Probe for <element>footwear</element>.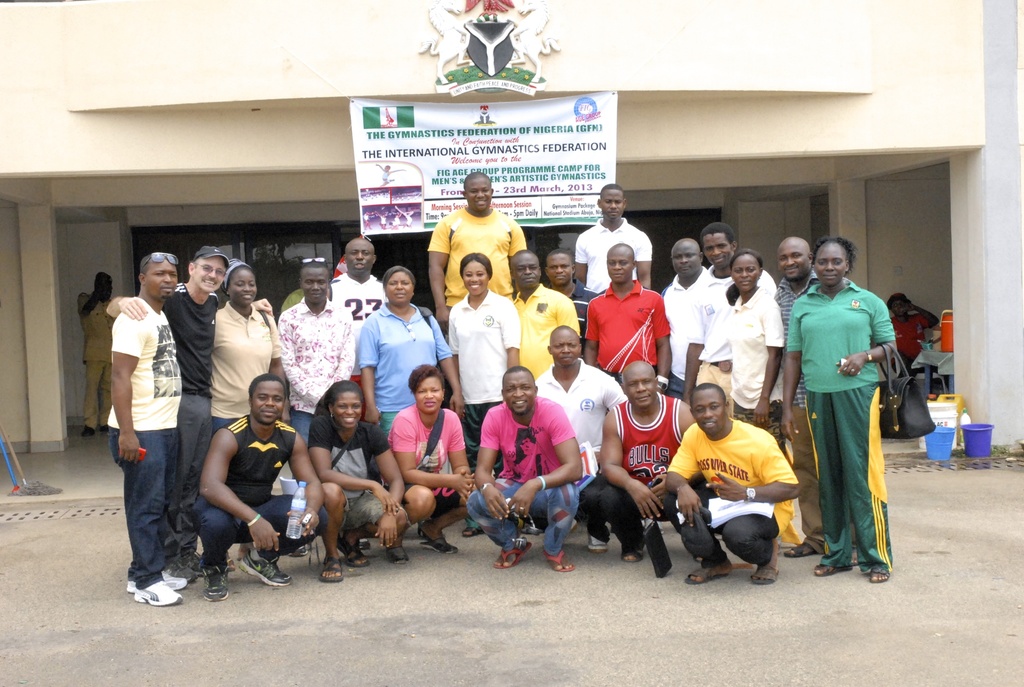
Probe result: select_region(588, 536, 609, 553).
